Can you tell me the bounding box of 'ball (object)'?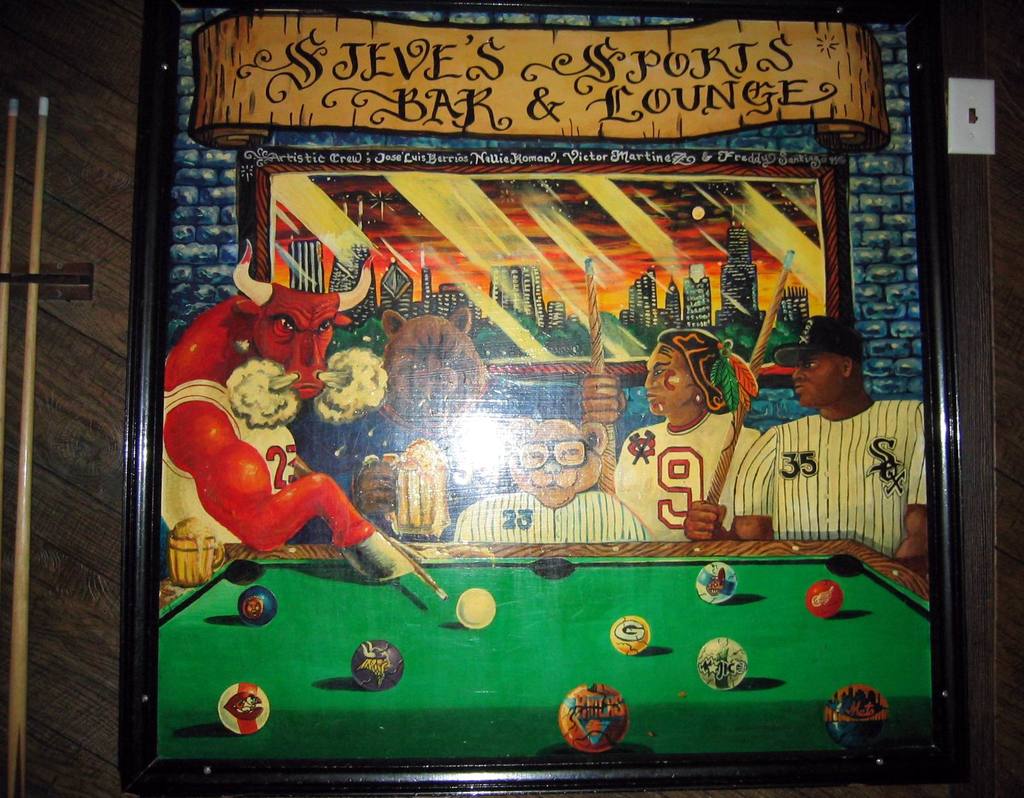
[560,682,633,757].
